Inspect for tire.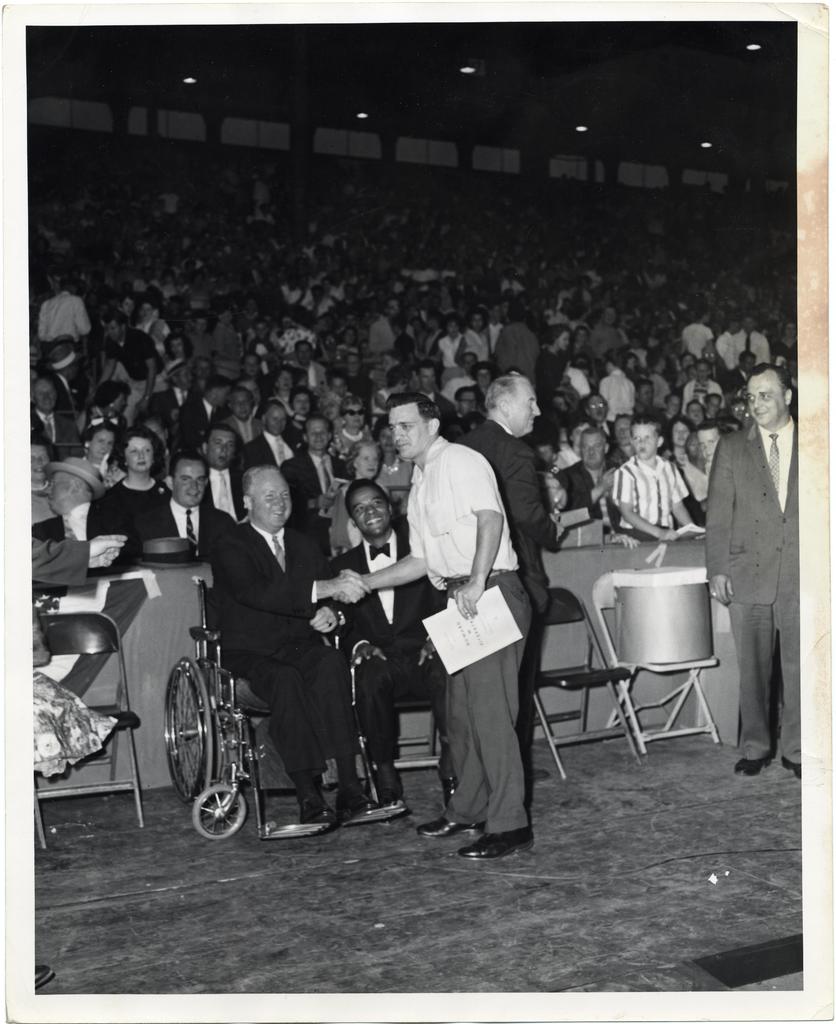
Inspection: [192, 785, 247, 838].
